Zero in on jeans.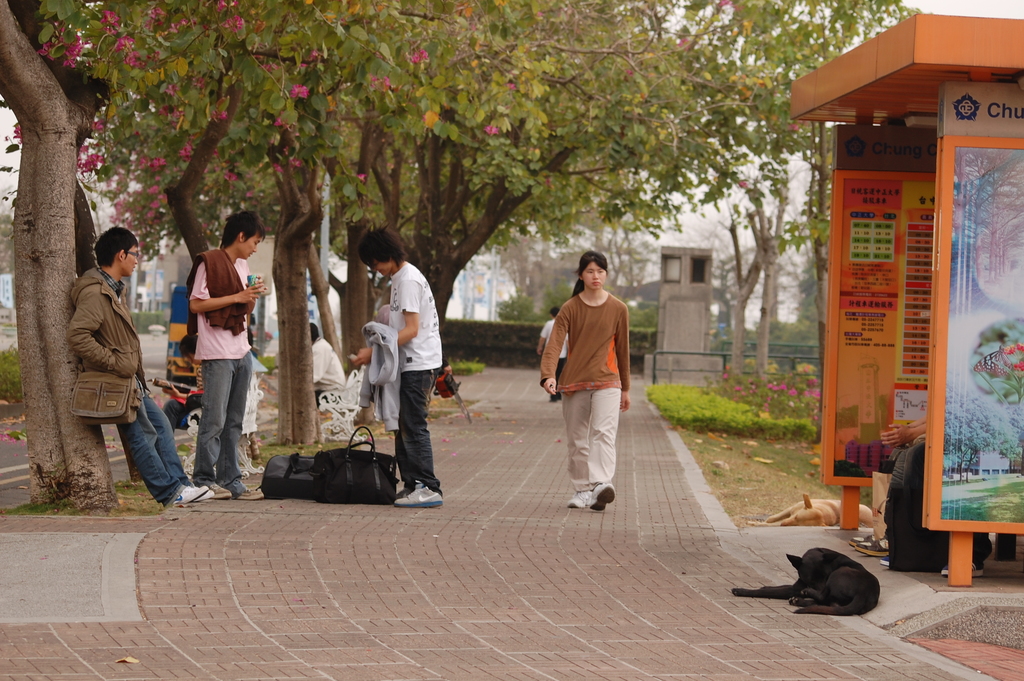
Zeroed in: [x1=112, y1=391, x2=168, y2=509].
